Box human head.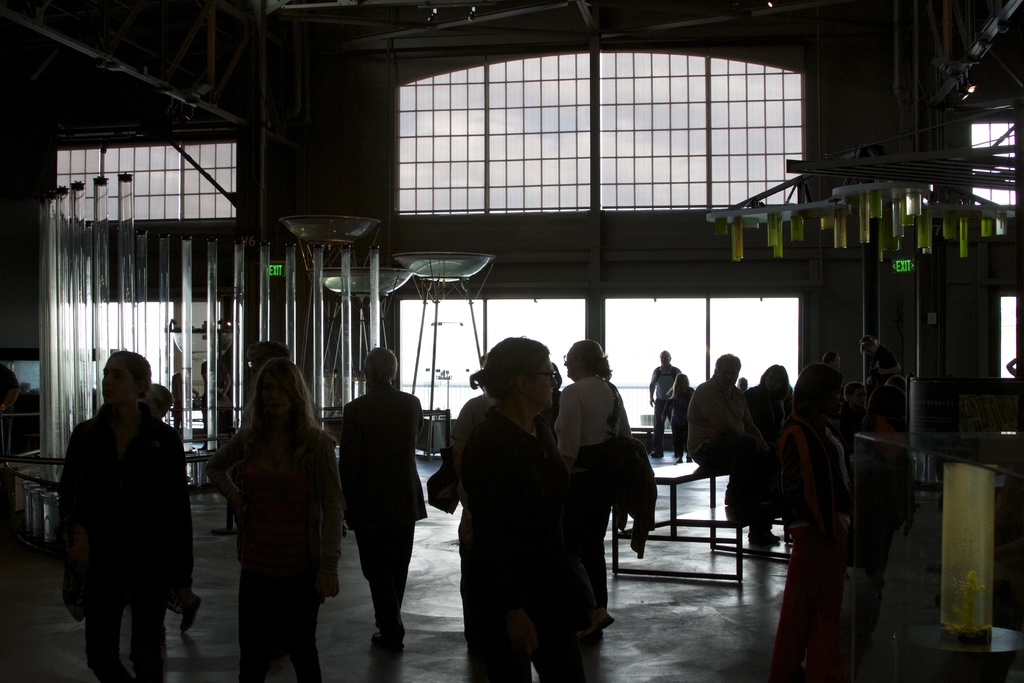
563,341,611,379.
